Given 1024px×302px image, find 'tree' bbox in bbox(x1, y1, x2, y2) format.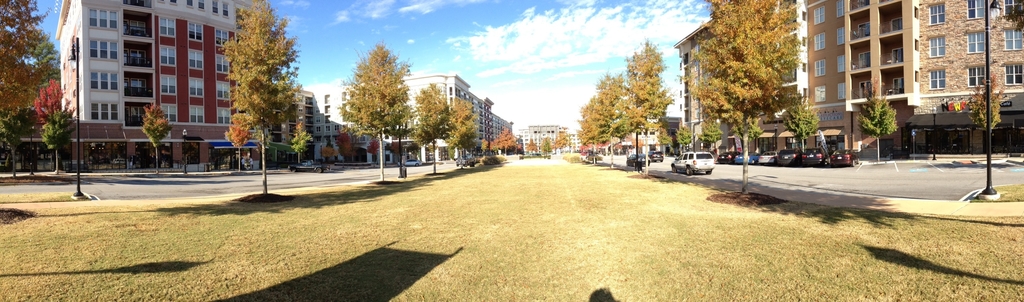
bbox(1, 111, 22, 178).
